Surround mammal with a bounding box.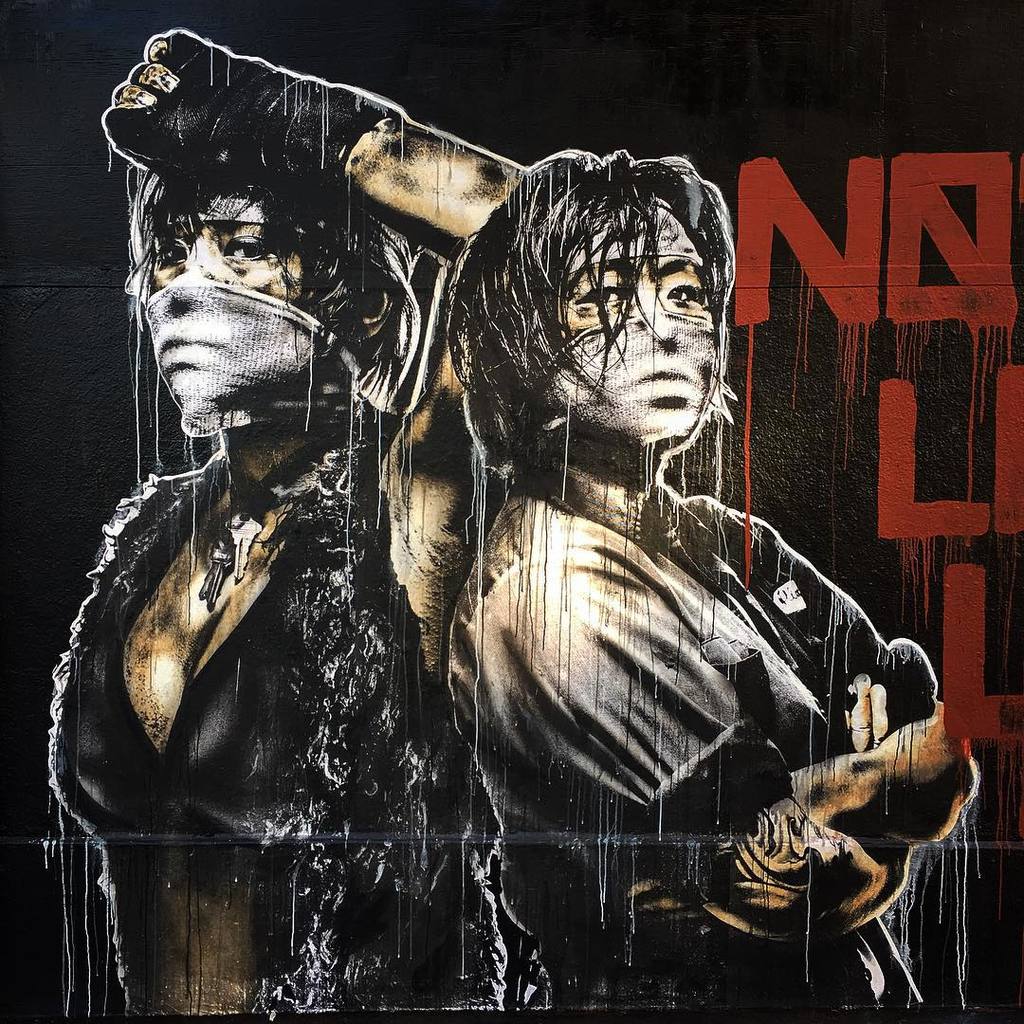
region(394, 162, 916, 946).
